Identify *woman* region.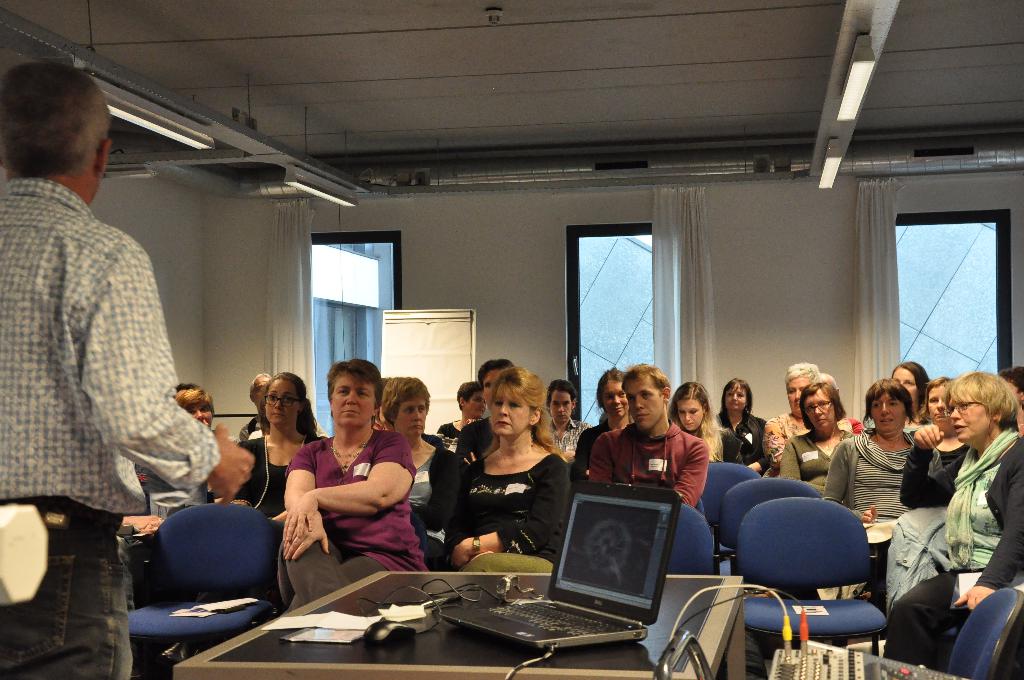
Region: crop(284, 359, 433, 609).
